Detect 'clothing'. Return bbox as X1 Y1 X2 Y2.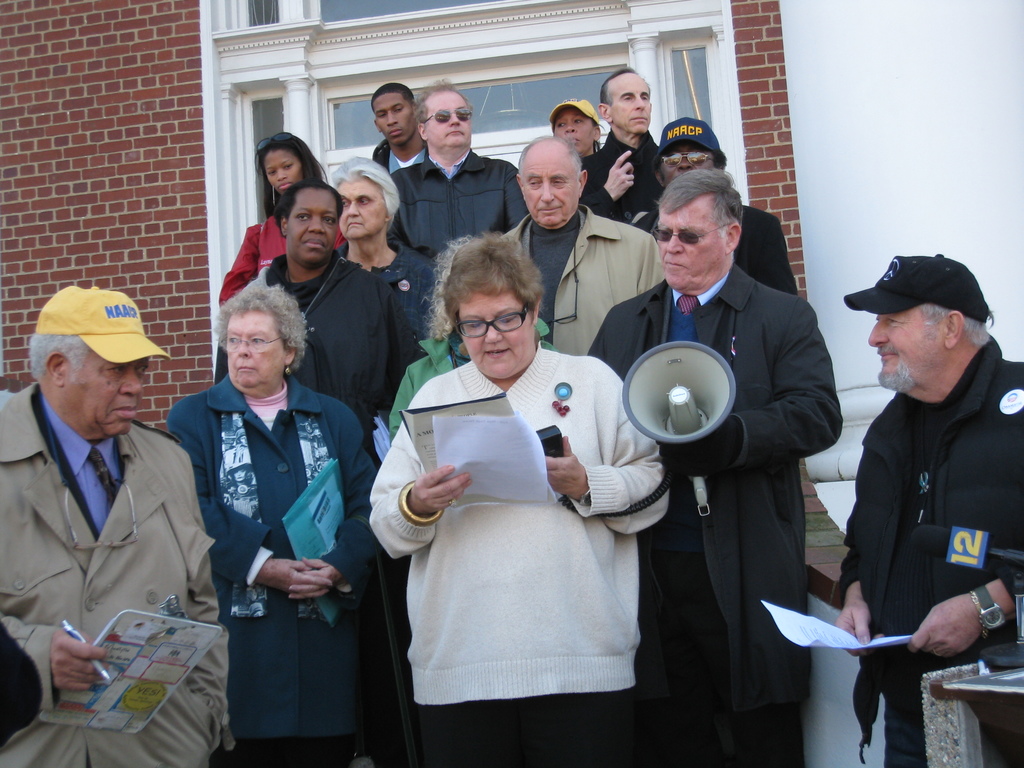
372 326 666 722.
